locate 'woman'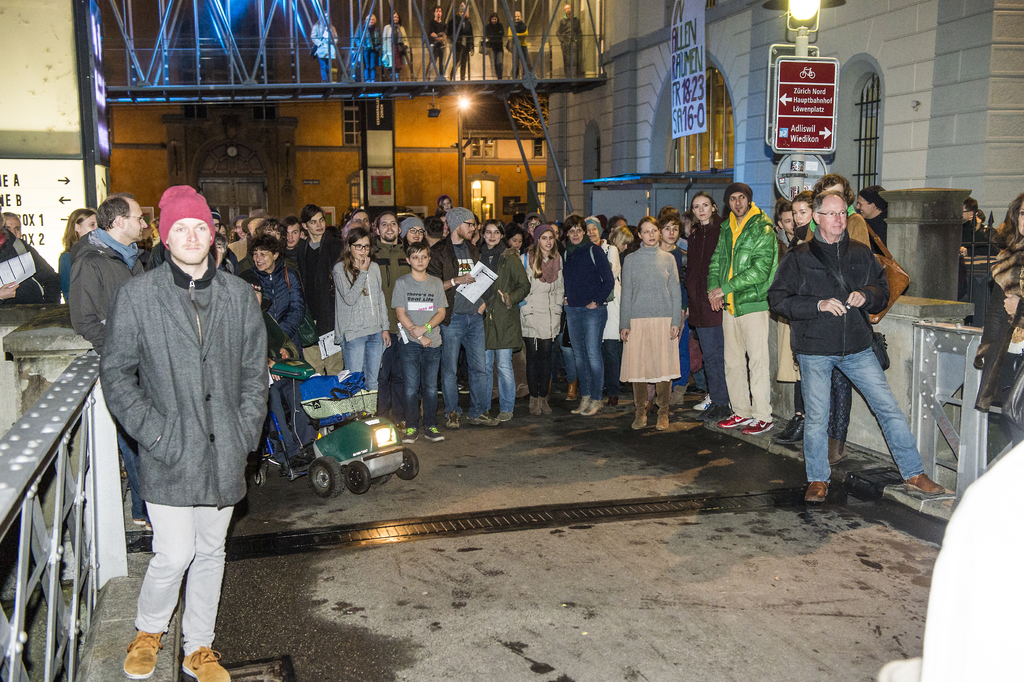
{"left": 628, "top": 214, "right": 700, "bottom": 434}
